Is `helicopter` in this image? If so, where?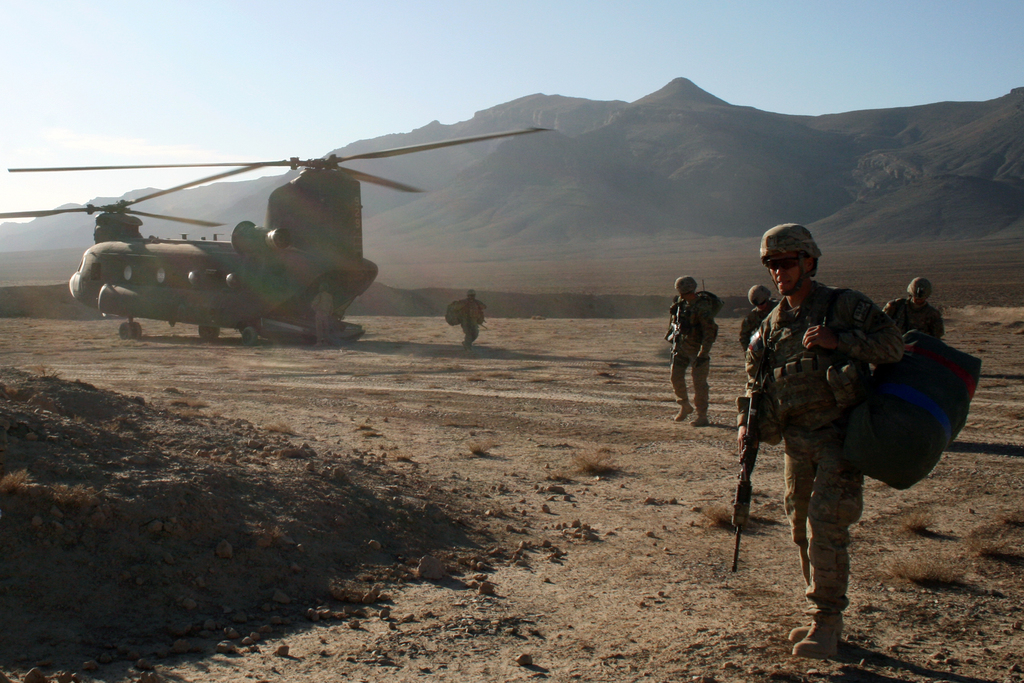
Yes, at (x1=0, y1=126, x2=556, y2=347).
